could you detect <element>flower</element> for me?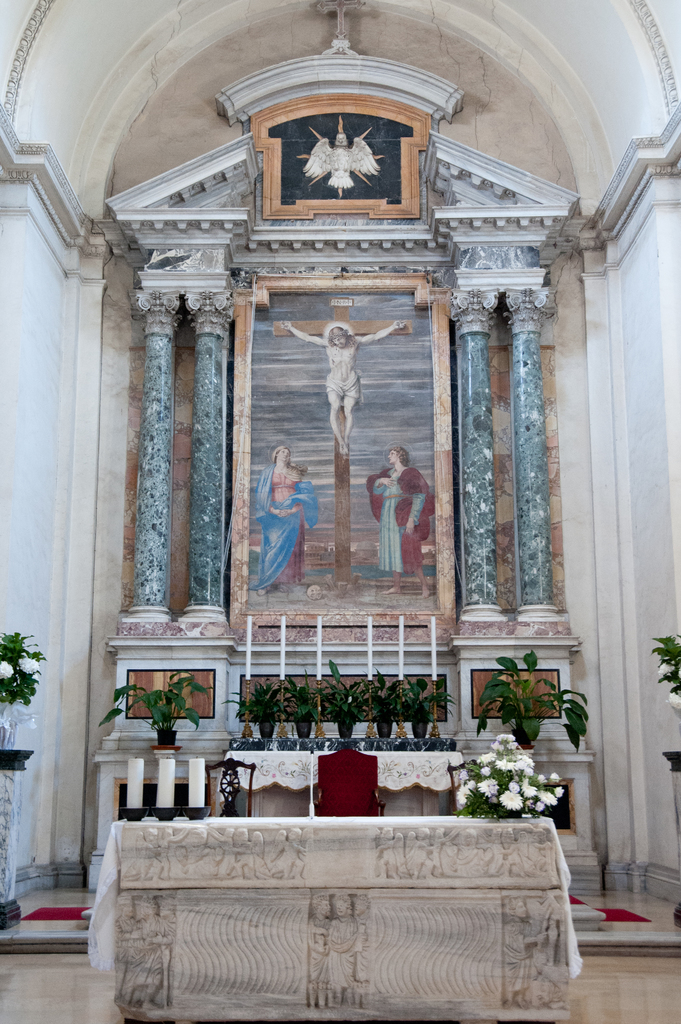
Detection result: box(497, 732, 513, 741).
